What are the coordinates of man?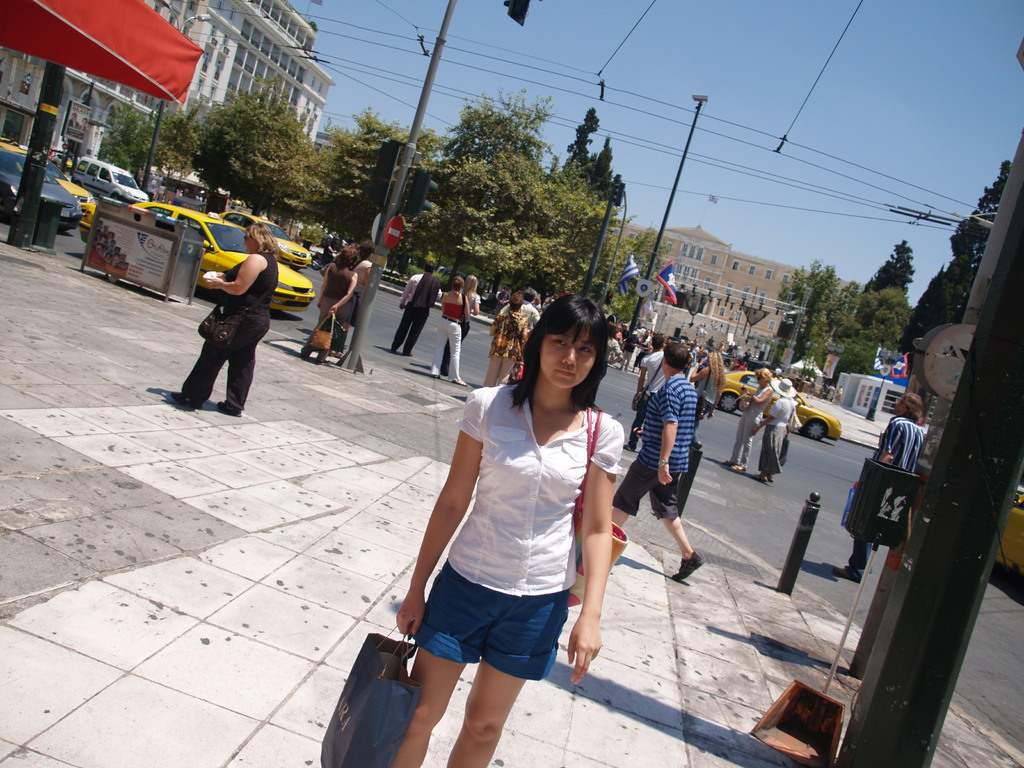
<box>322,236,338,262</box>.
